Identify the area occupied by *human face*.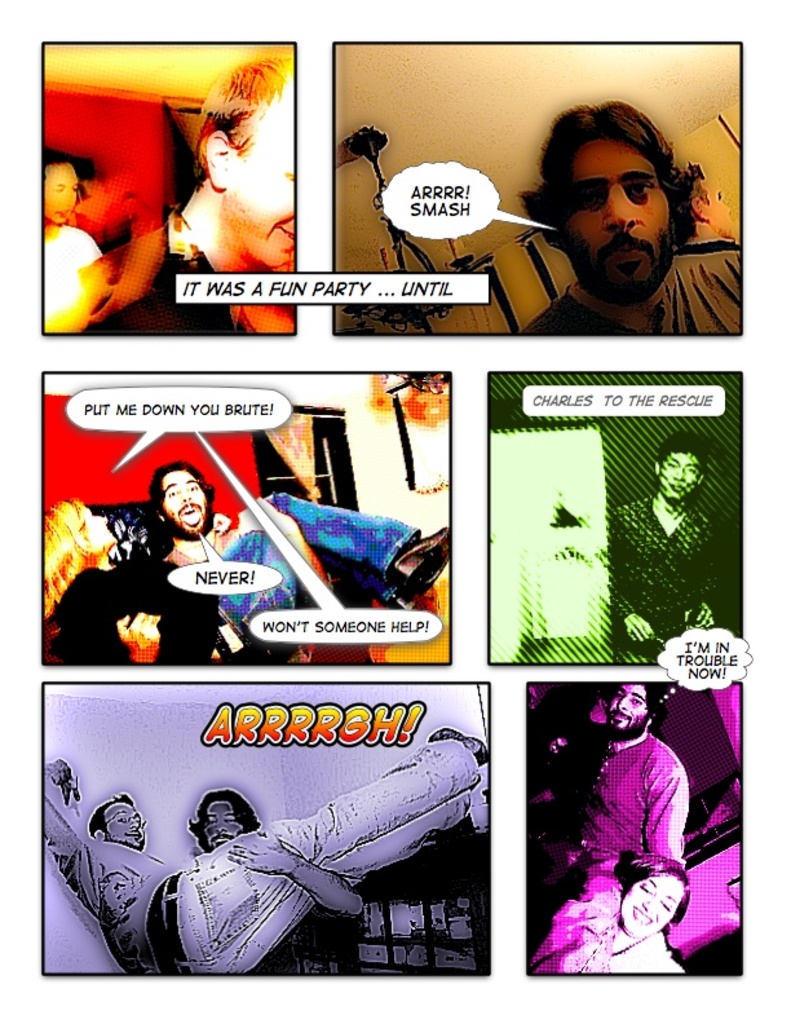
Area: 207:795:242:846.
